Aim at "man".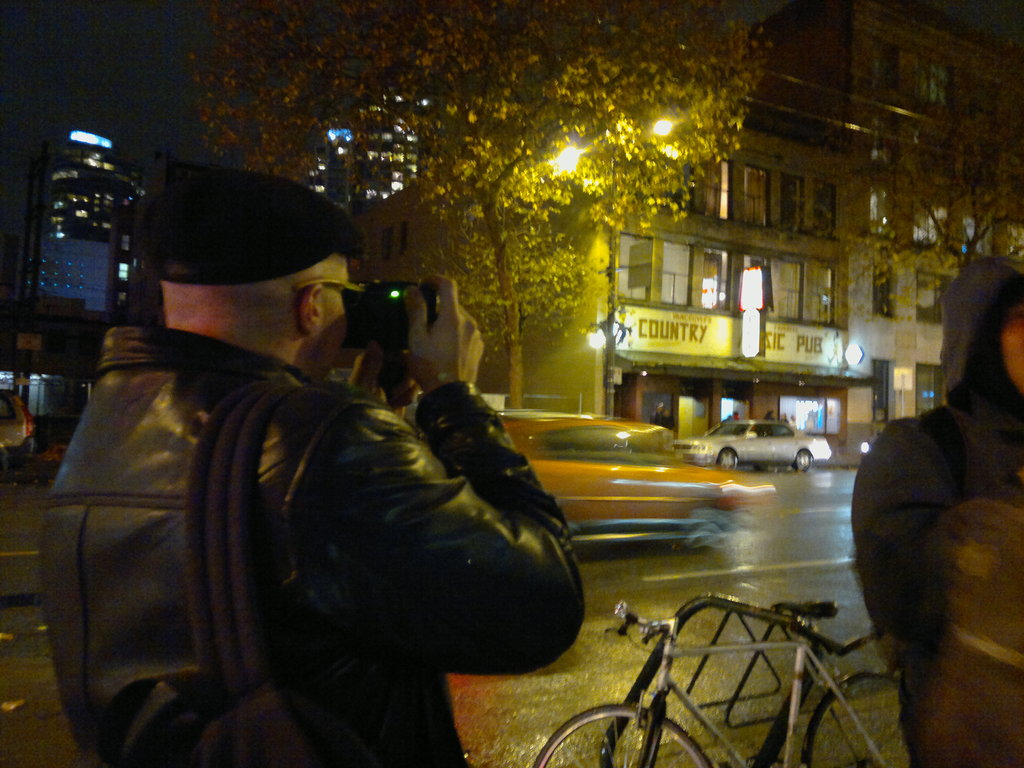
Aimed at l=54, t=205, r=614, b=761.
